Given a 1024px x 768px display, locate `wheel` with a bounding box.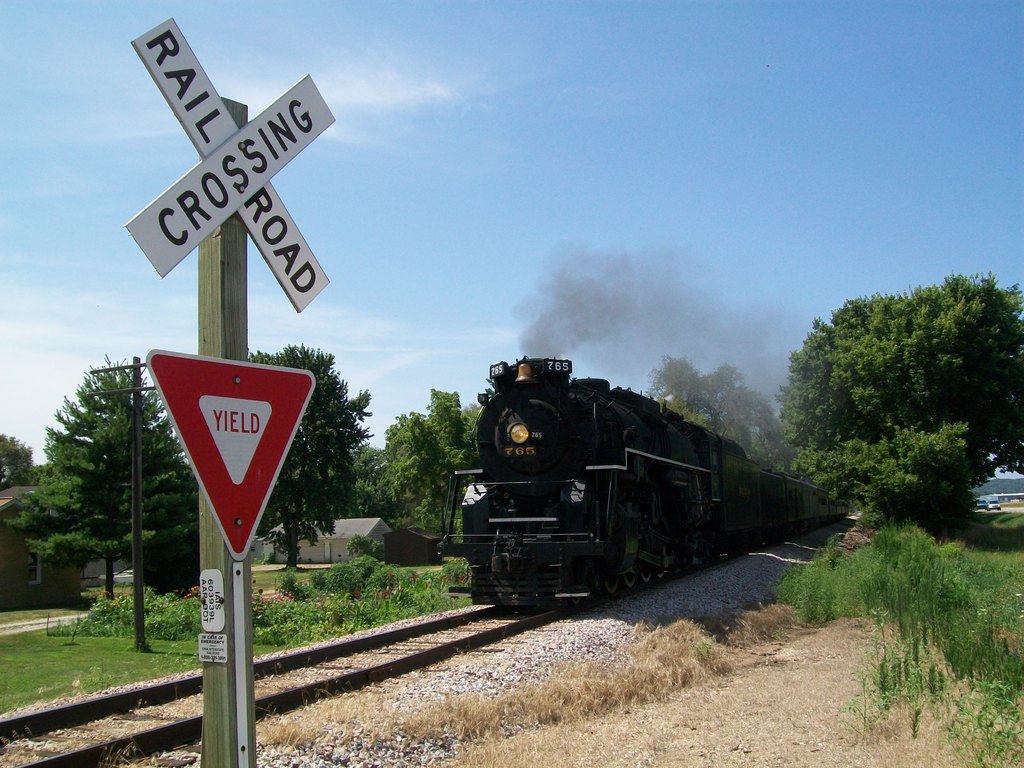
Located: left=490, top=590, right=513, bottom=606.
